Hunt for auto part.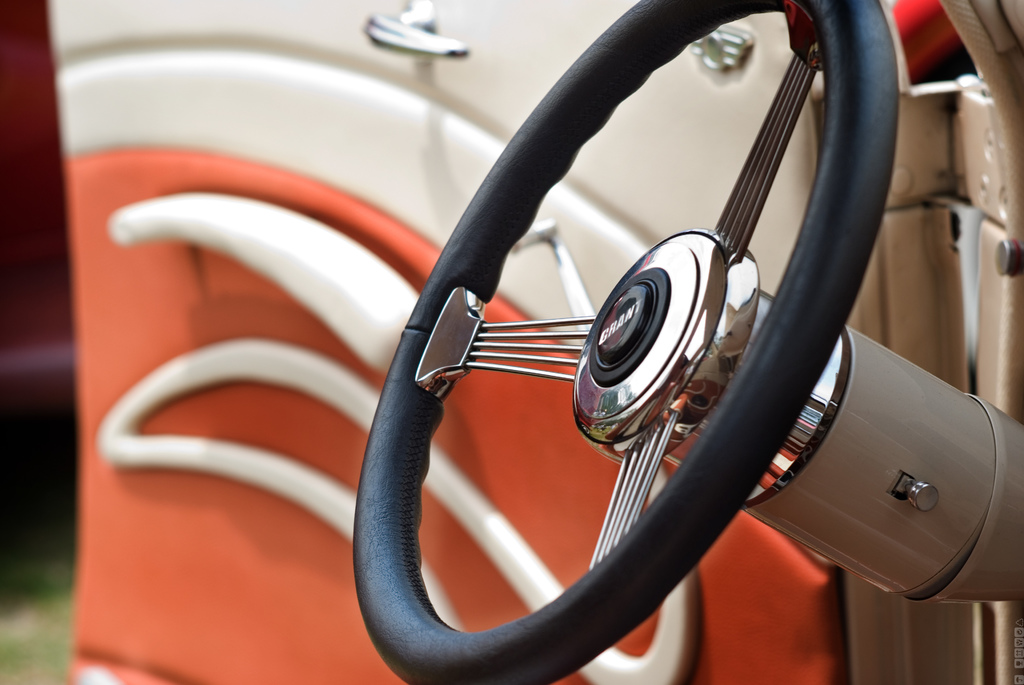
Hunted down at (40,0,861,684).
